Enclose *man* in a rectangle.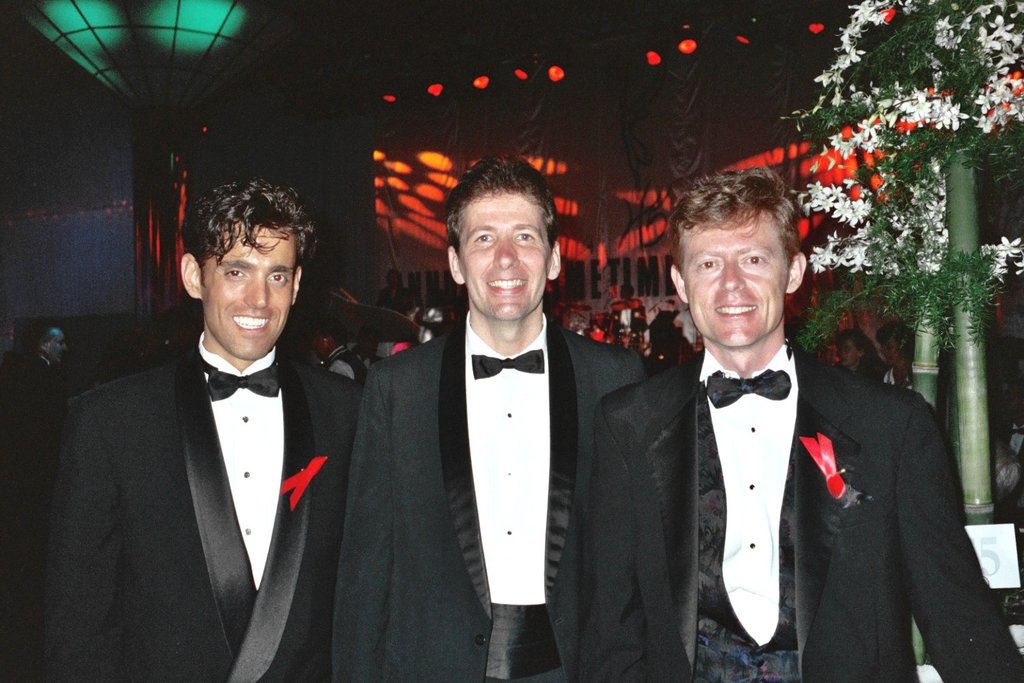
select_region(569, 165, 1023, 682).
